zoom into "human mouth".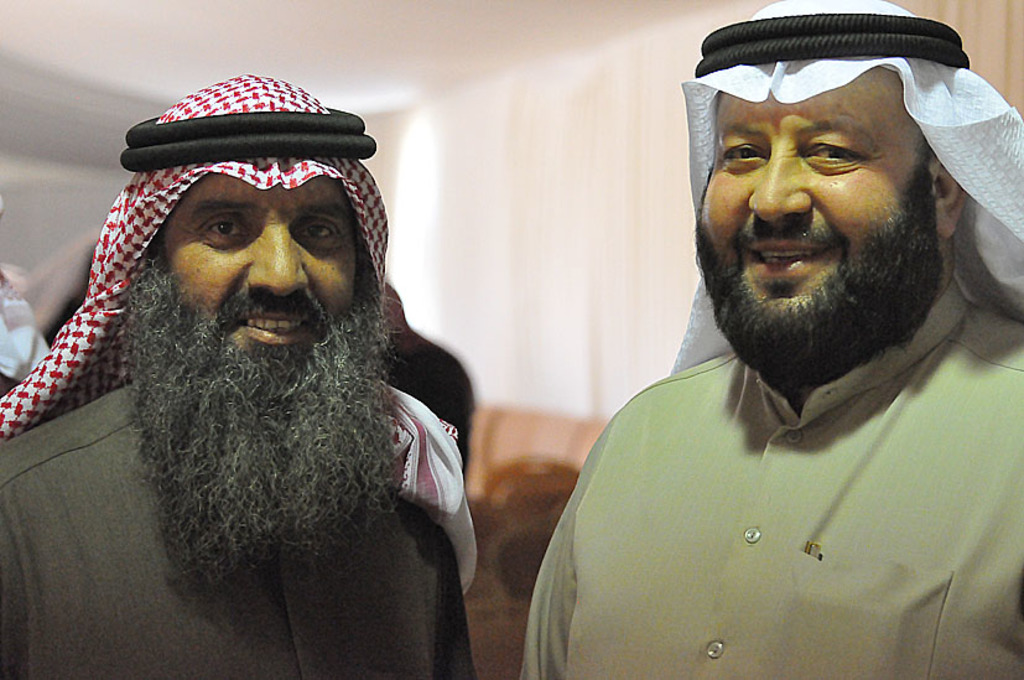
Zoom target: rect(738, 233, 840, 281).
